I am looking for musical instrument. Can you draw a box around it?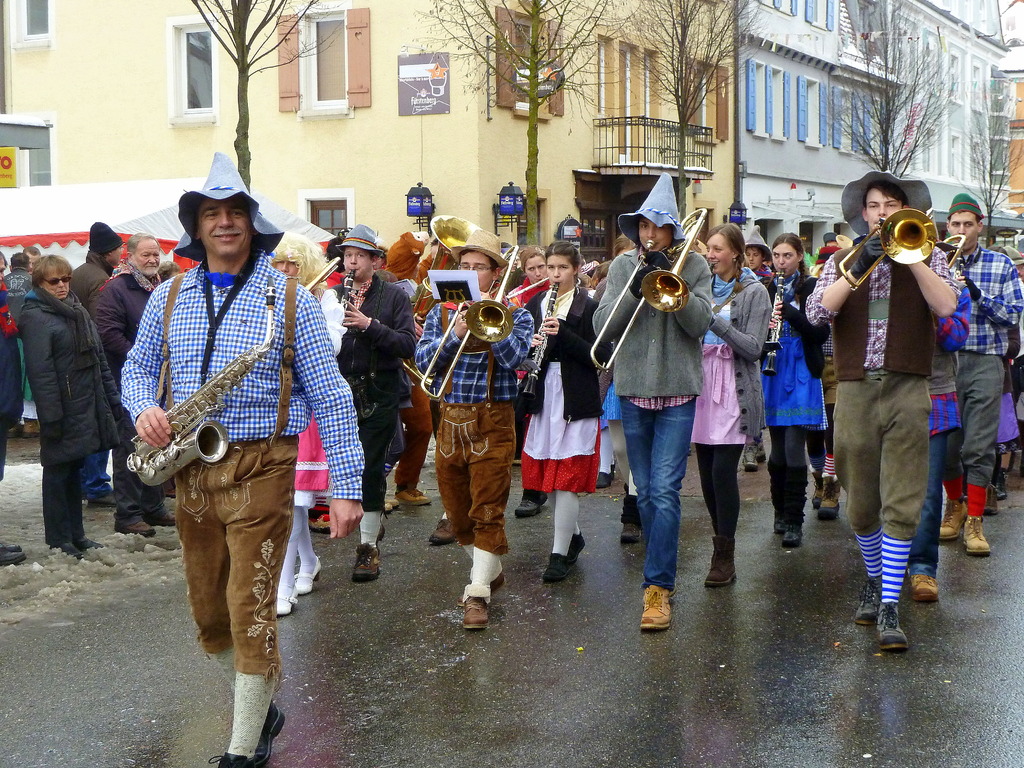
Sure, the bounding box is 417 250 520 397.
